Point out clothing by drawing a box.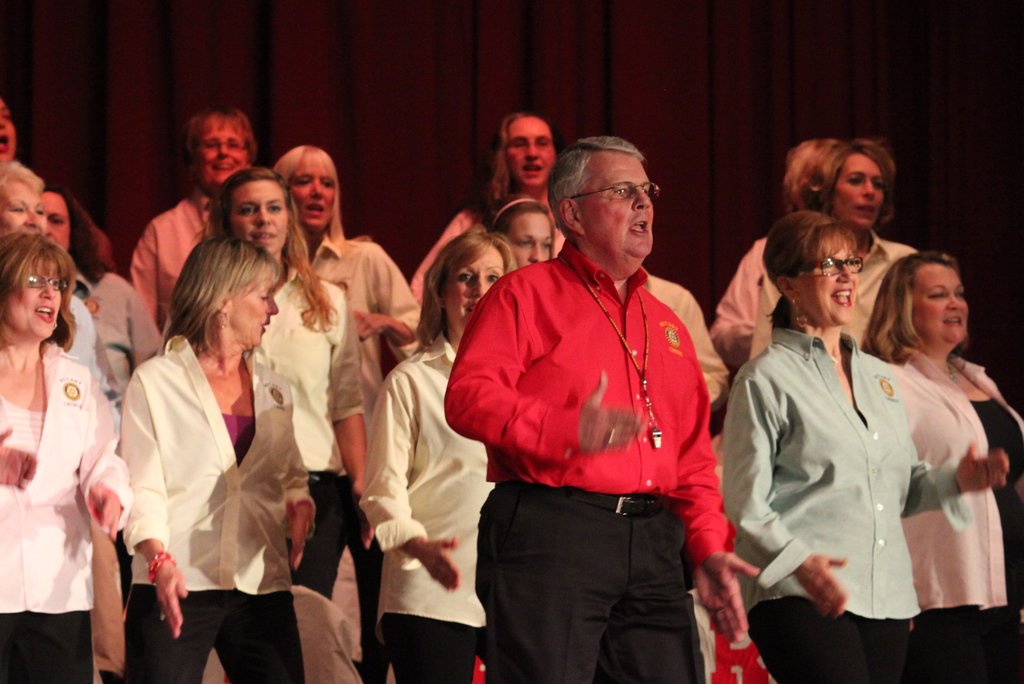
box(460, 188, 726, 659).
